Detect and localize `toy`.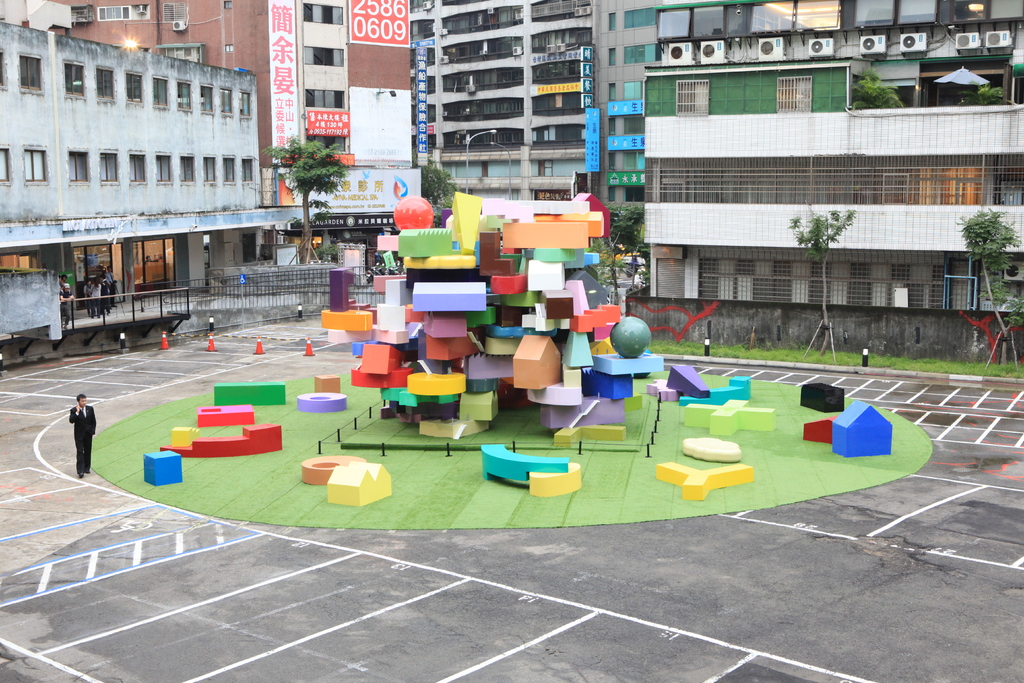
Localized at [299,456,364,487].
